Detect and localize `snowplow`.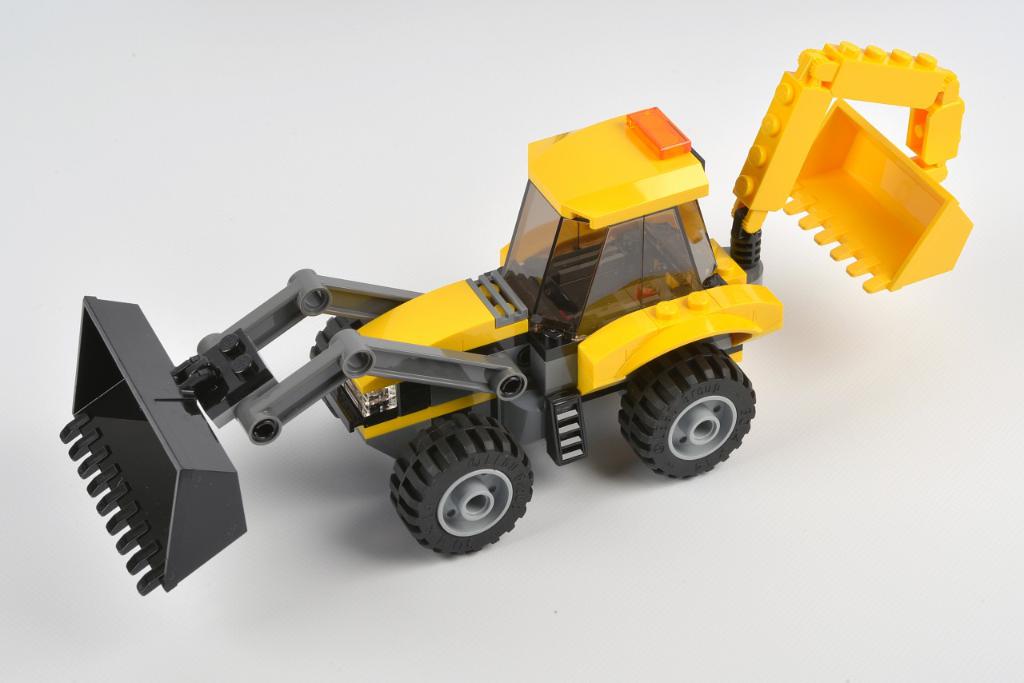
Localized at <bbox>60, 39, 974, 596</bbox>.
